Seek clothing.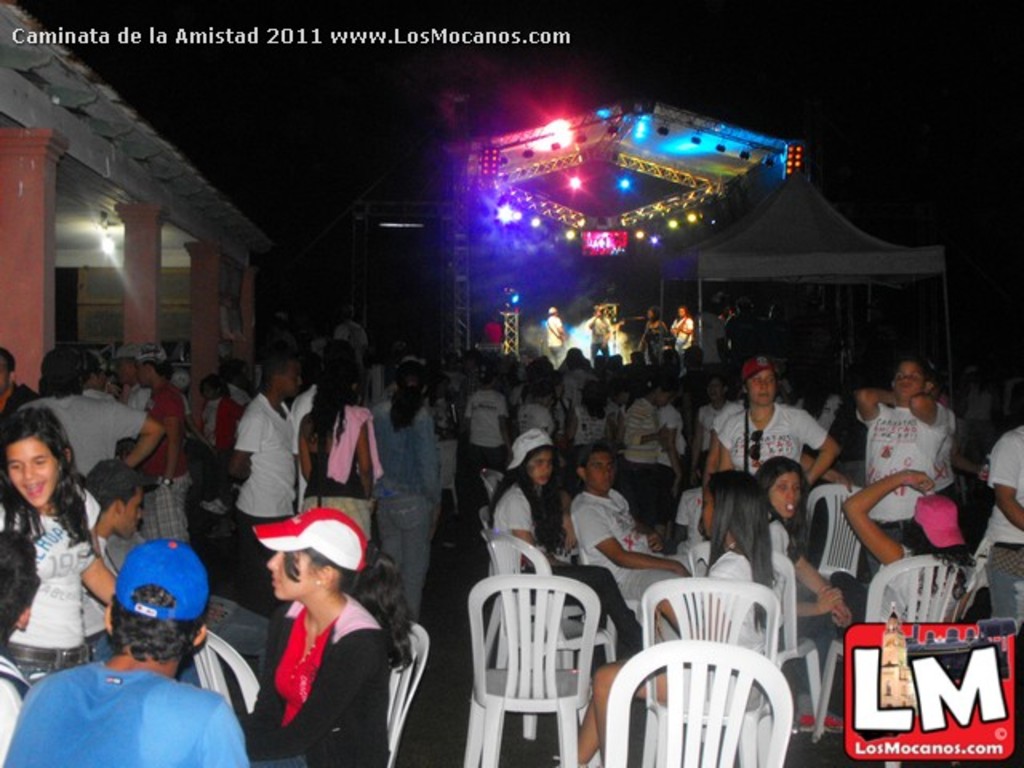
[x1=368, y1=395, x2=443, y2=626].
